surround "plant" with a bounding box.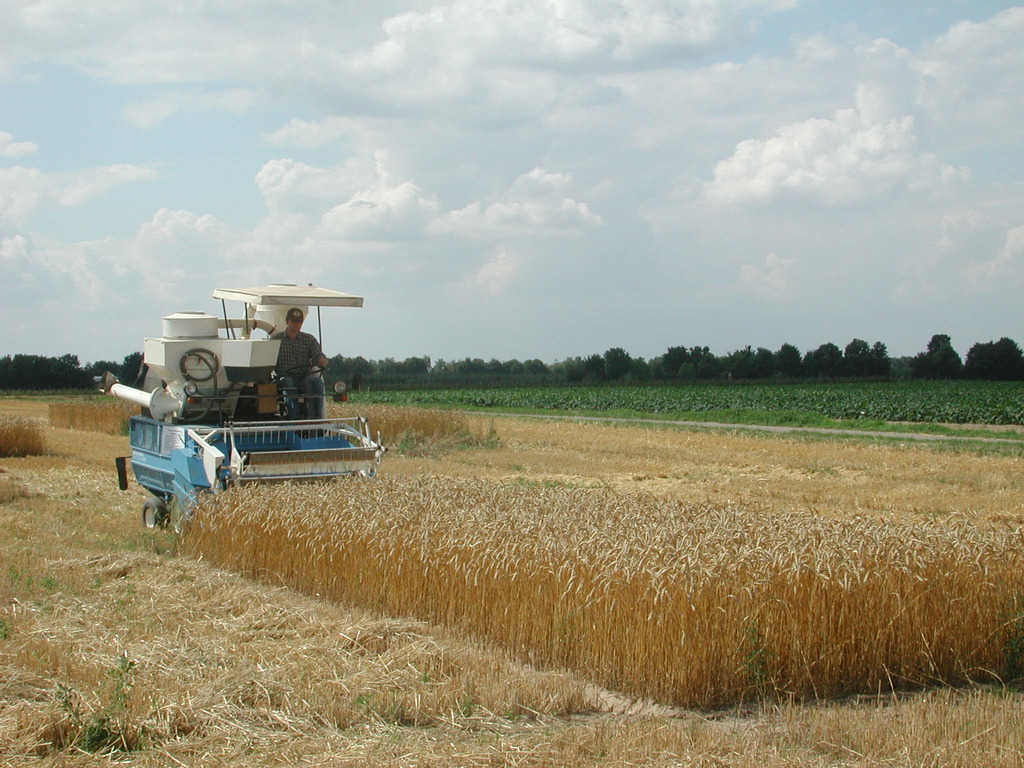
rect(456, 419, 516, 450).
